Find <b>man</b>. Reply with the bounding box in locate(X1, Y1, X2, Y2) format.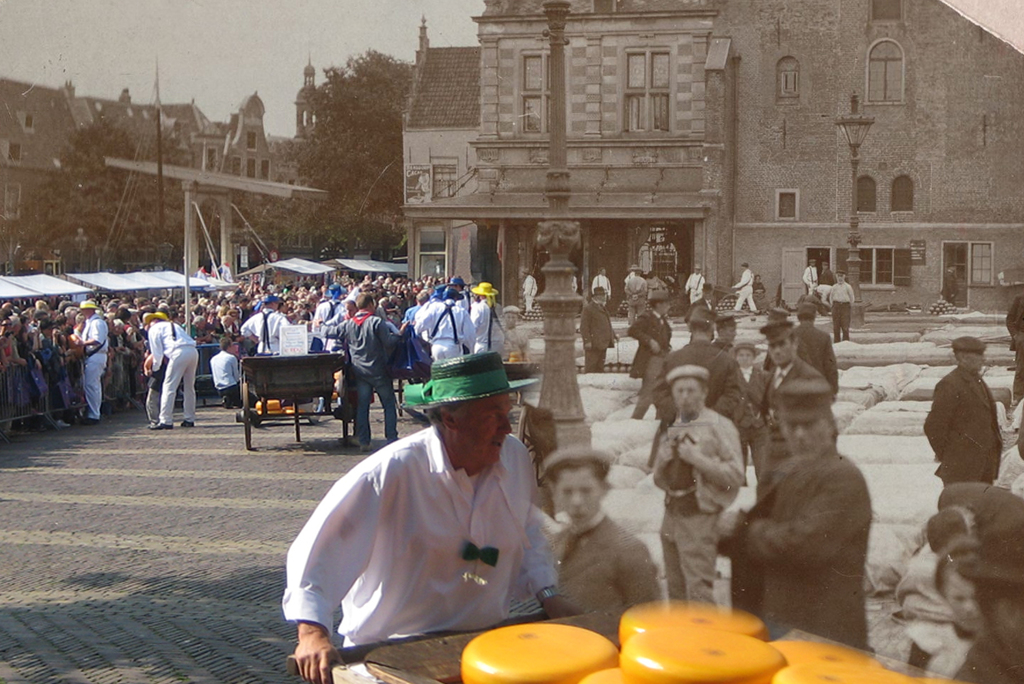
locate(649, 304, 739, 429).
